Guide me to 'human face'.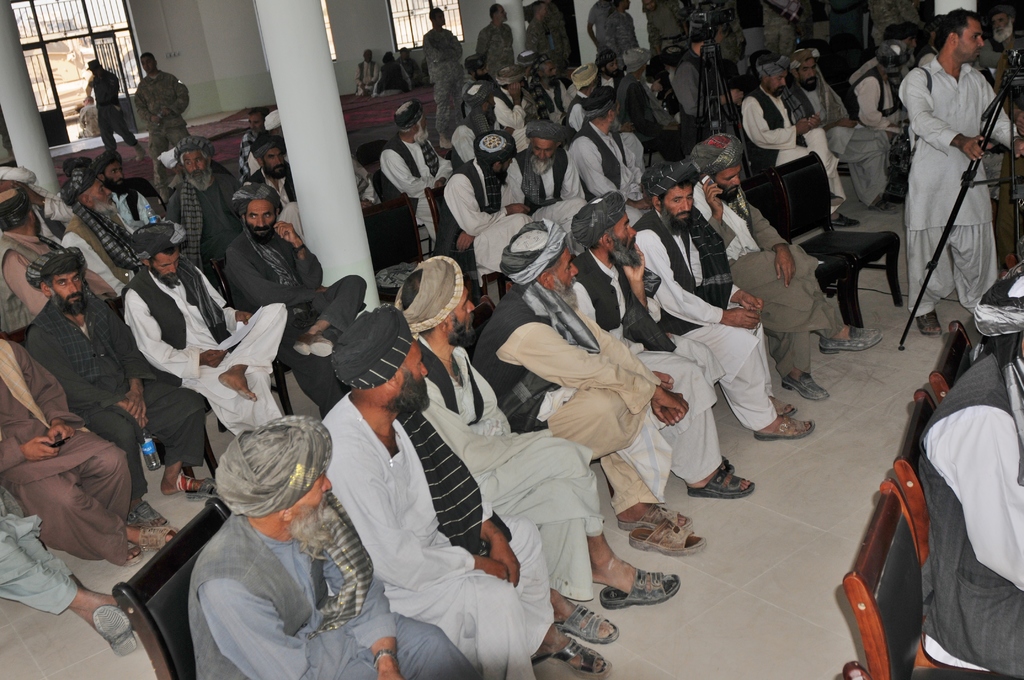
Guidance: bbox=[955, 17, 982, 61].
